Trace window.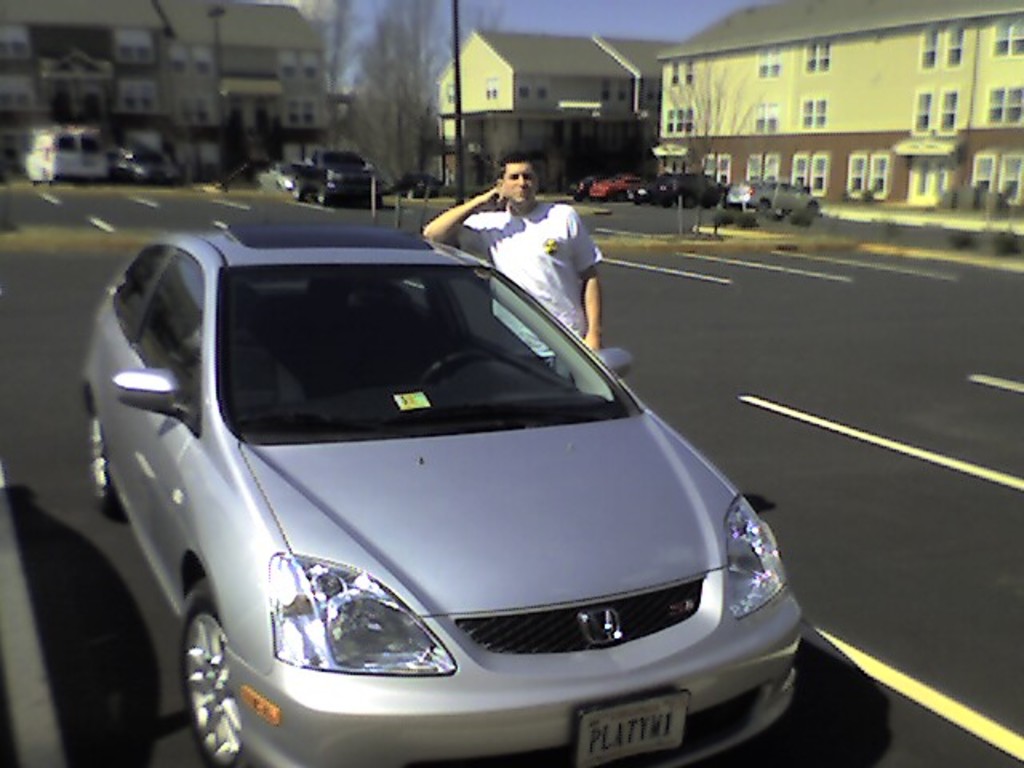
Traced to locate(288, 149, 320, 165).
